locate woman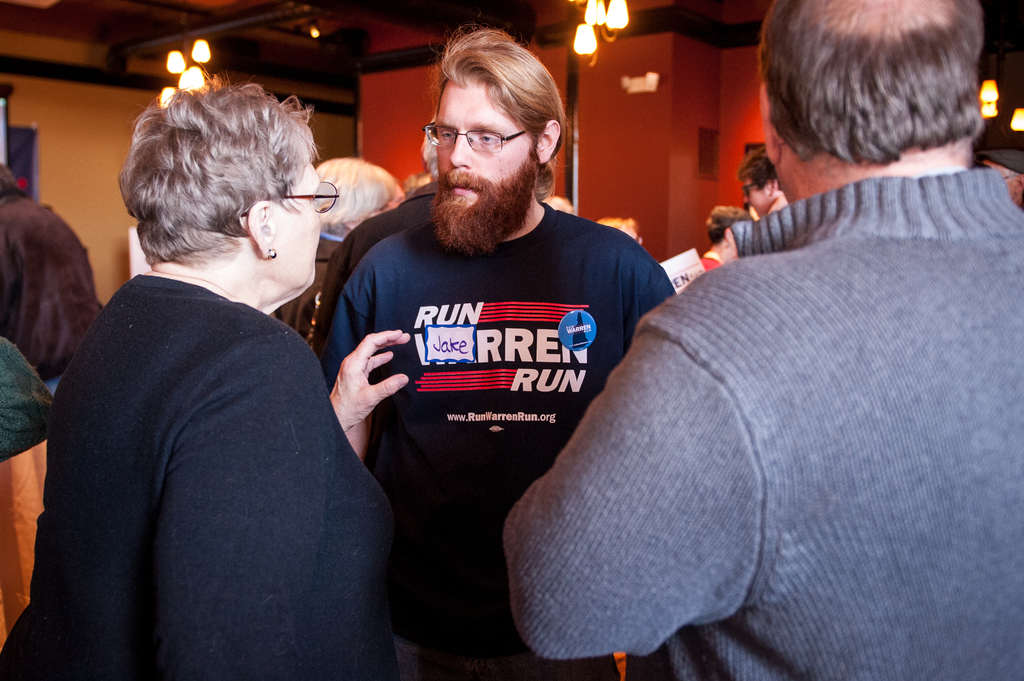
select_region(44, 81, 395, 680)
